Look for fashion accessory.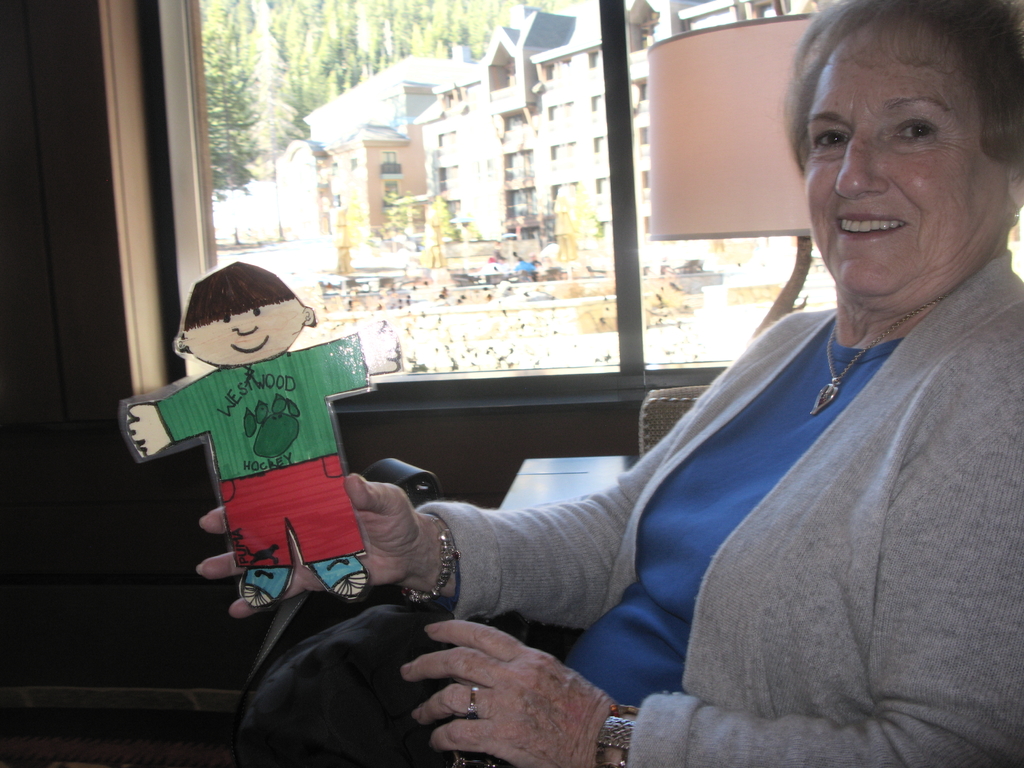
Found: l=473, t=679, r=477, b=715.
